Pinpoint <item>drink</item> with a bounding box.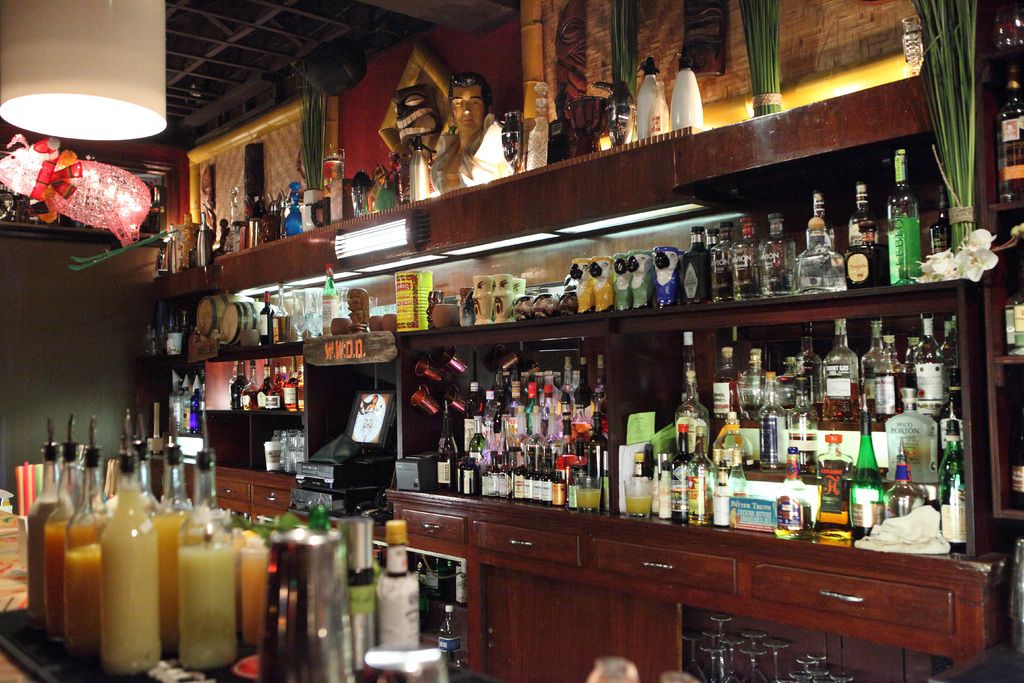
[left=75, top=465, right=175, bottom=672].
